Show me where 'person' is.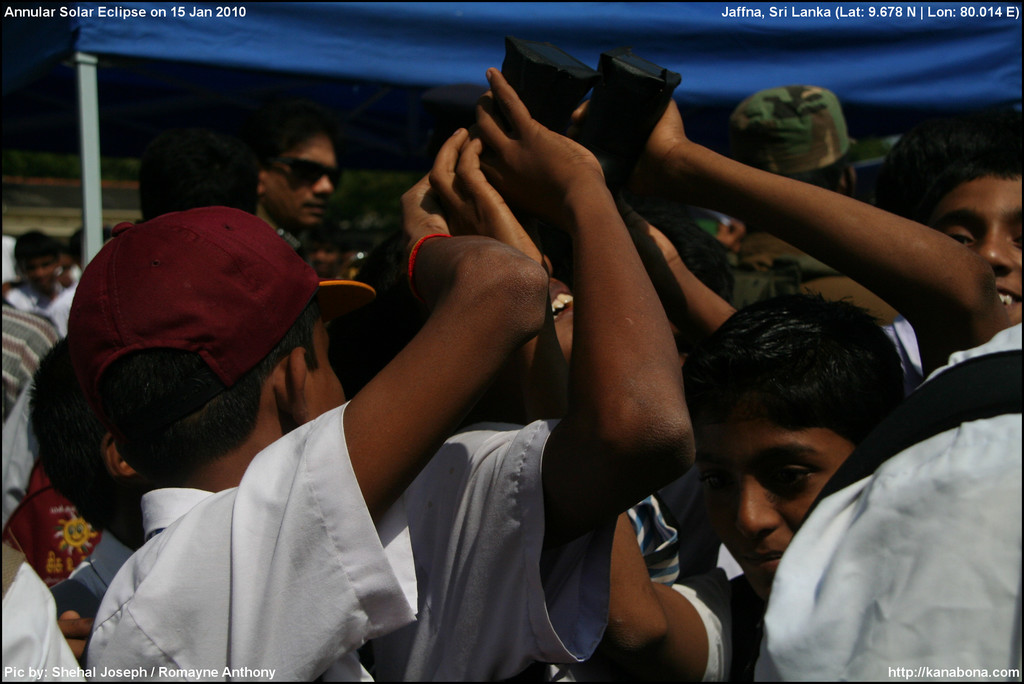
'person' is at (x1=5, y1=232, x2=70, y2=313).
